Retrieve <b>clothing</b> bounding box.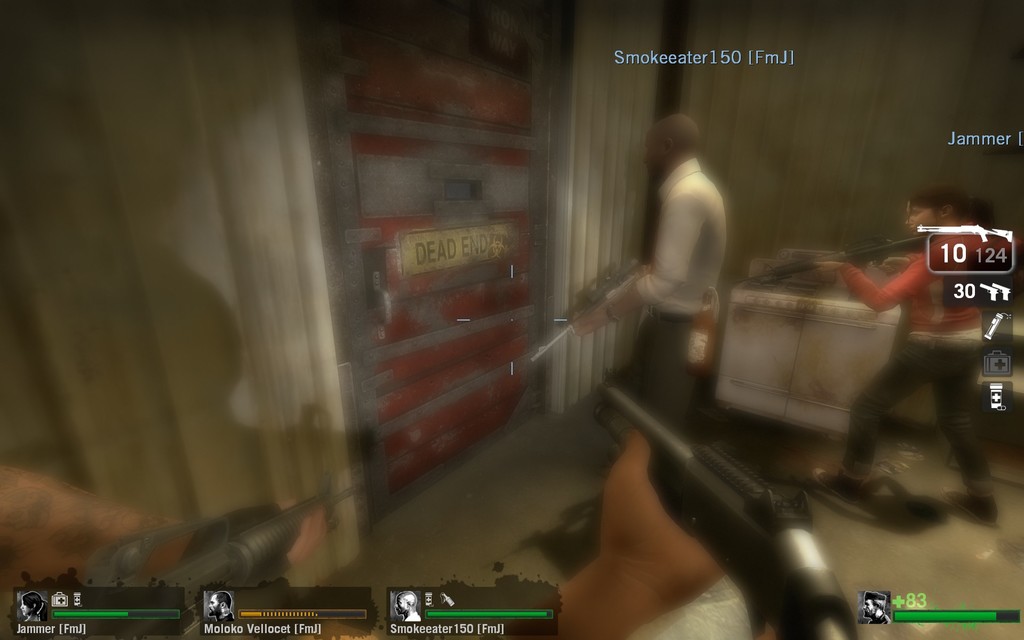
Bounding box: x1=630 y1=160 x2=734 y2=422.
